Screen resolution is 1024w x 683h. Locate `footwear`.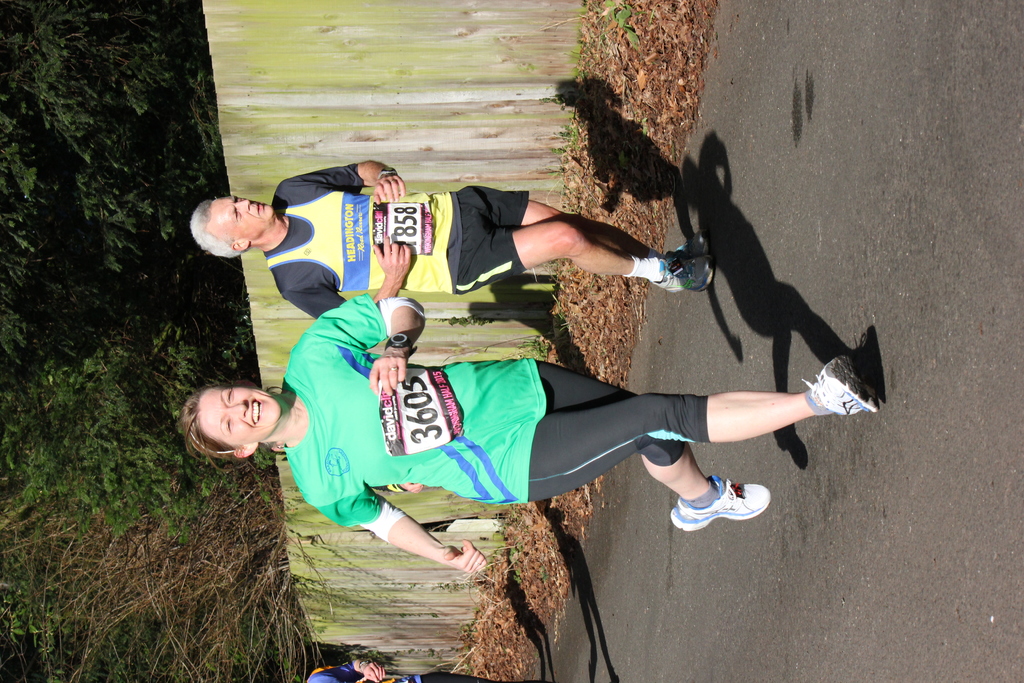
l=665, t=483, r=778, b=532.
